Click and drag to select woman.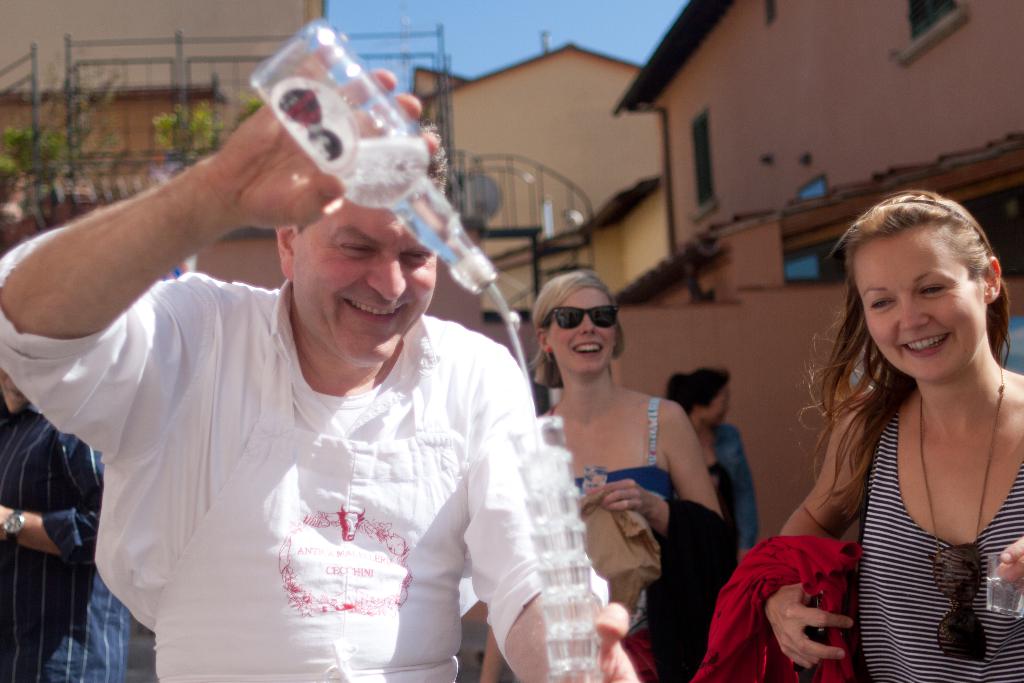
Selection: box=[748, 183, 1023, 678].
